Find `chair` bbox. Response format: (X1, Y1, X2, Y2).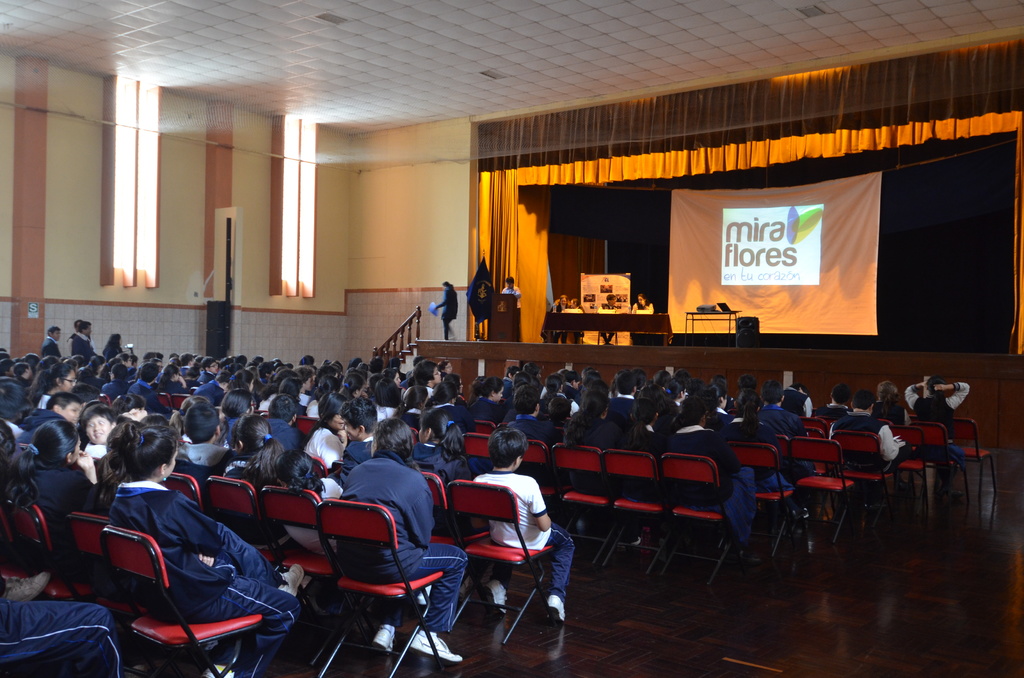
(66, 507, 147, 616).
